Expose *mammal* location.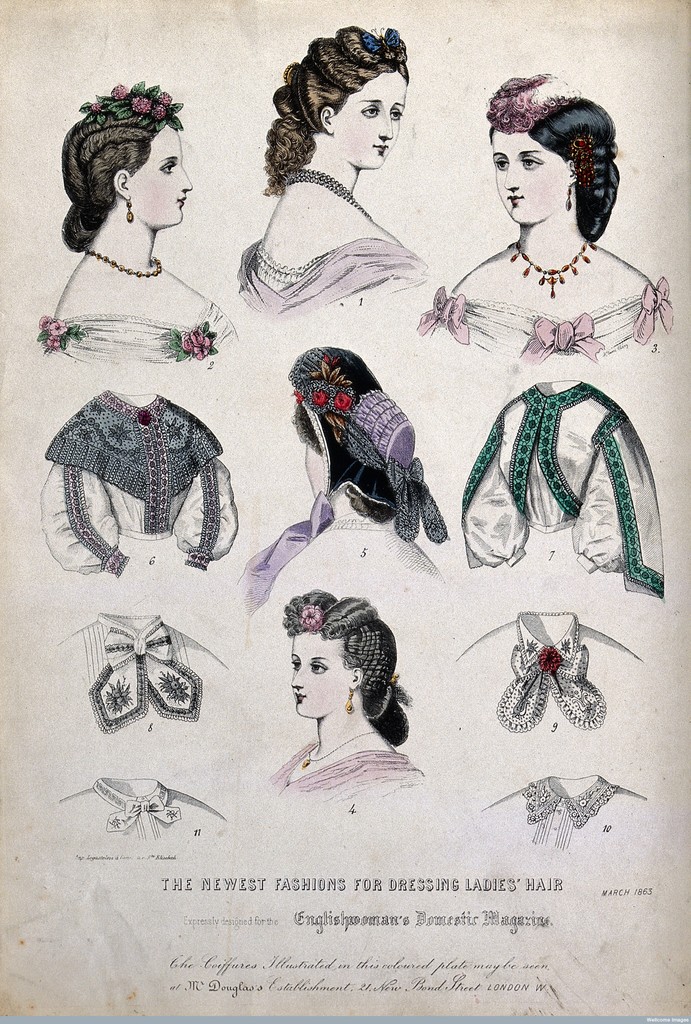
Exposed at box(41, 76, 232, 372).
